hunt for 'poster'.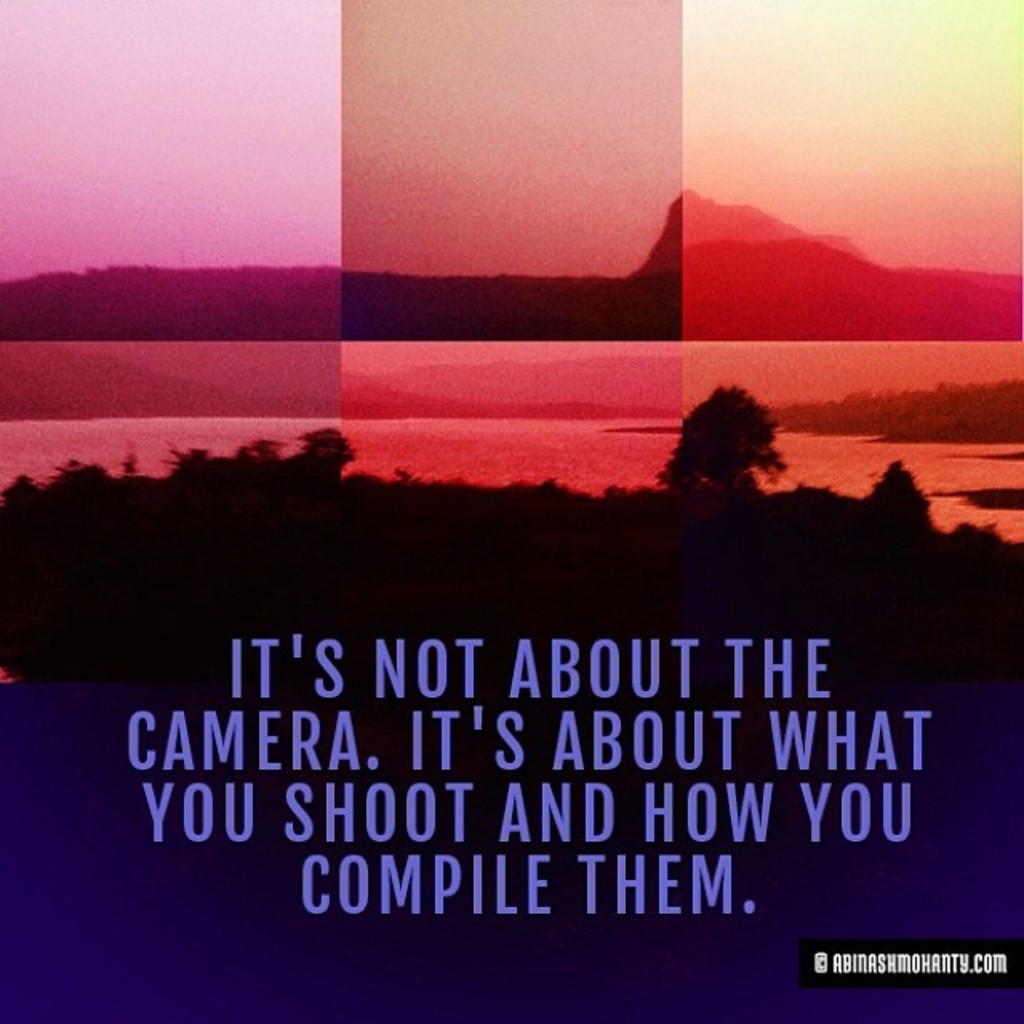
Hunted down at 0,0,1022,1022.
